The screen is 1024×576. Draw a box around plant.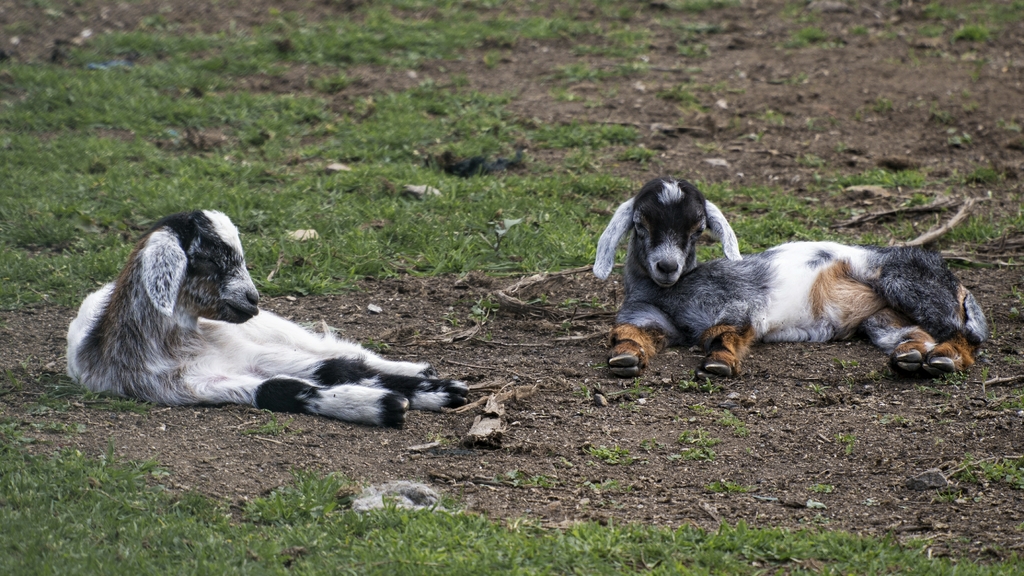
956 454 1023 491.
